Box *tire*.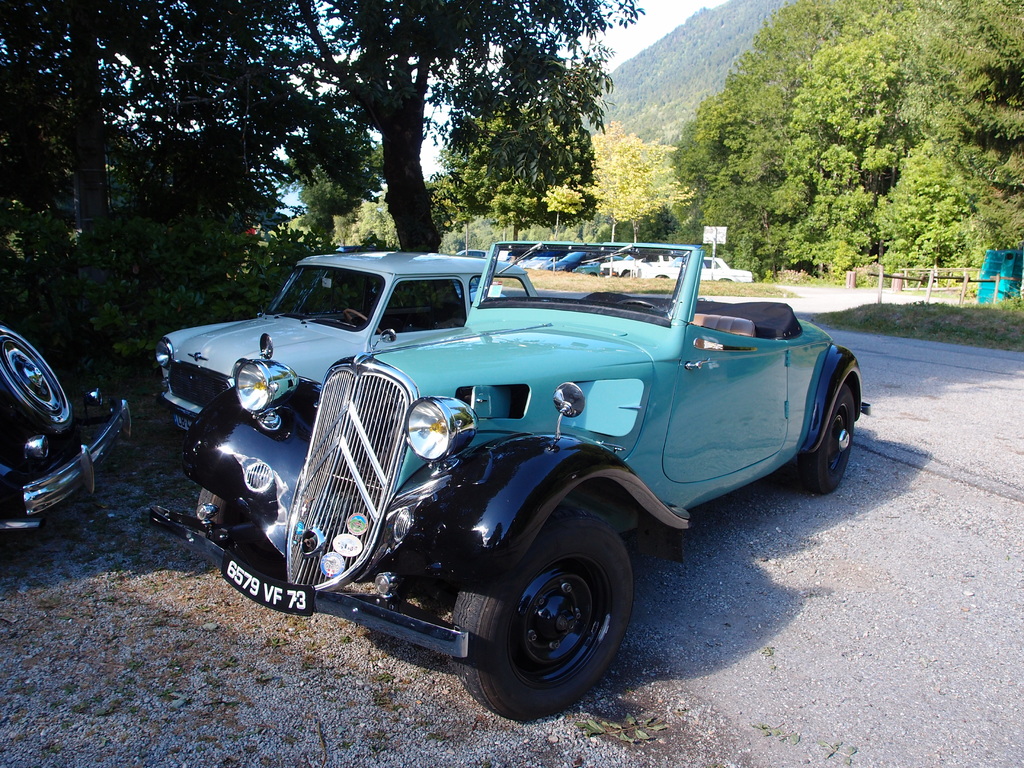
box=[470, 520, 631, 712].
